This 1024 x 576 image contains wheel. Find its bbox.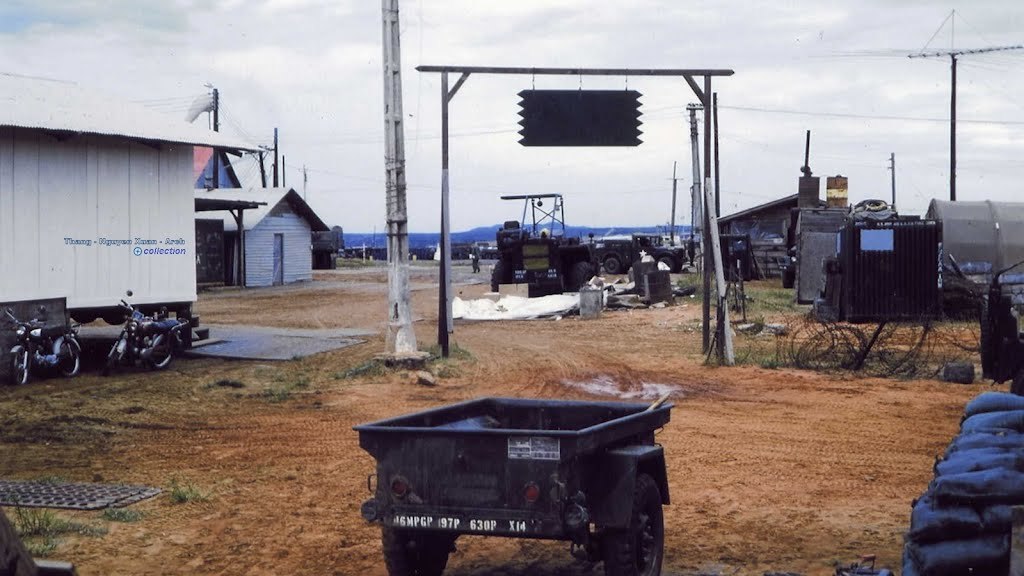
[149, 340, 174, 370].
